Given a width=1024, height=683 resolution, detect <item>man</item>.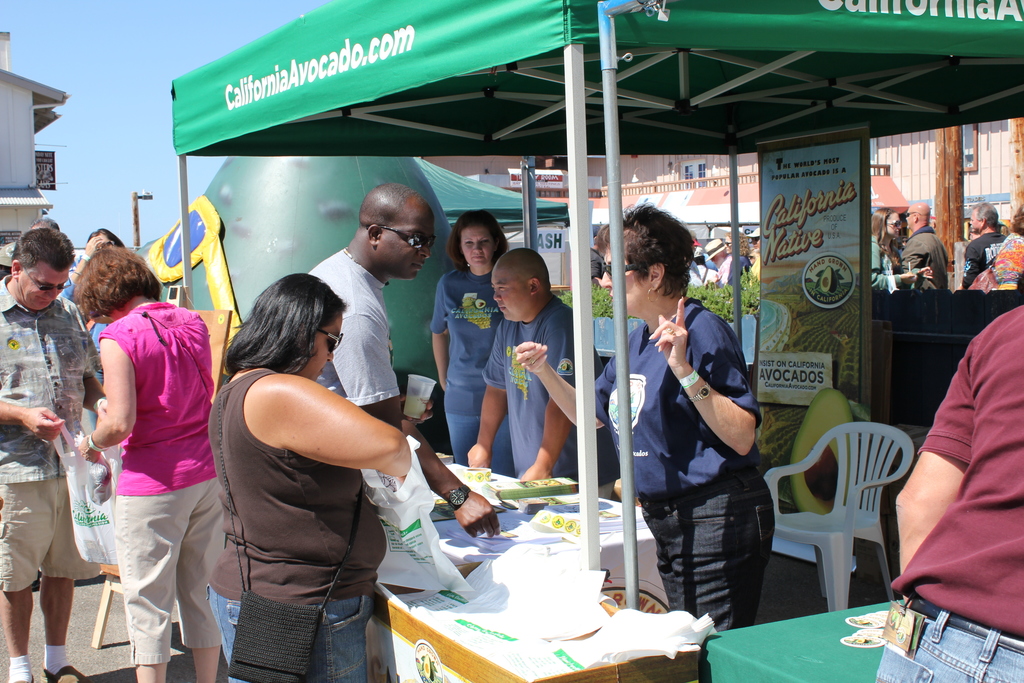
x1=461, y1=240, x2=619, y2=504.
